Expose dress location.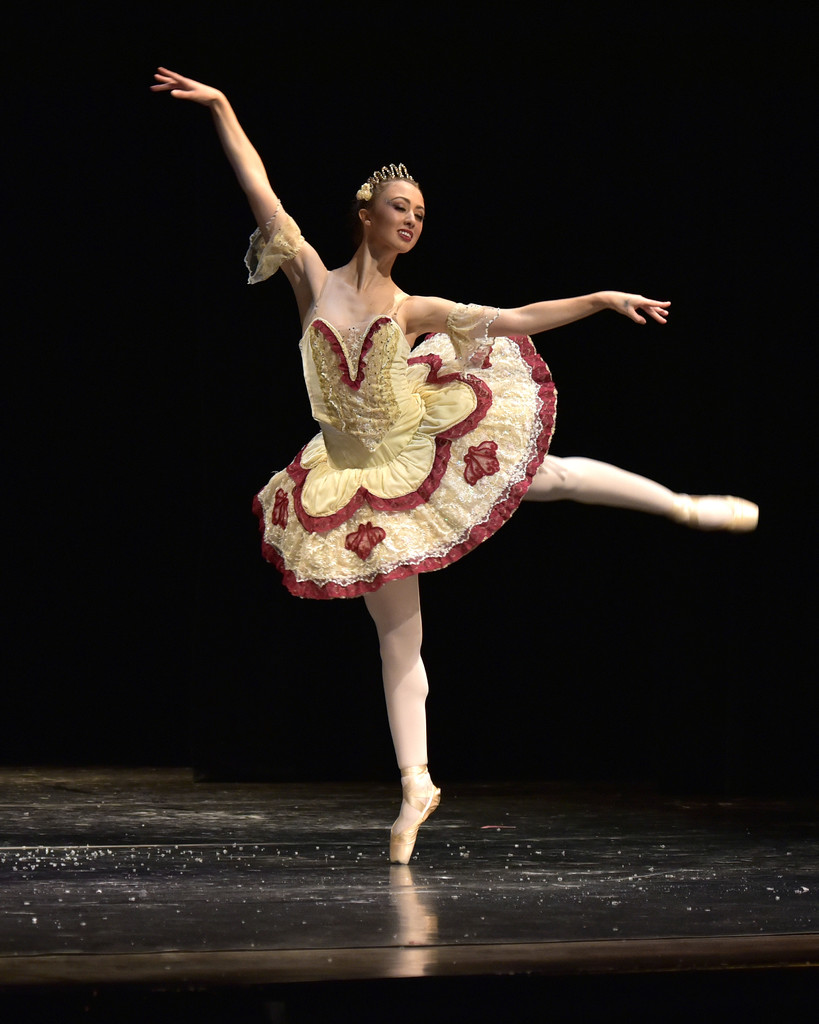
Exposed at bbox=[250, 268, 560, 607].
